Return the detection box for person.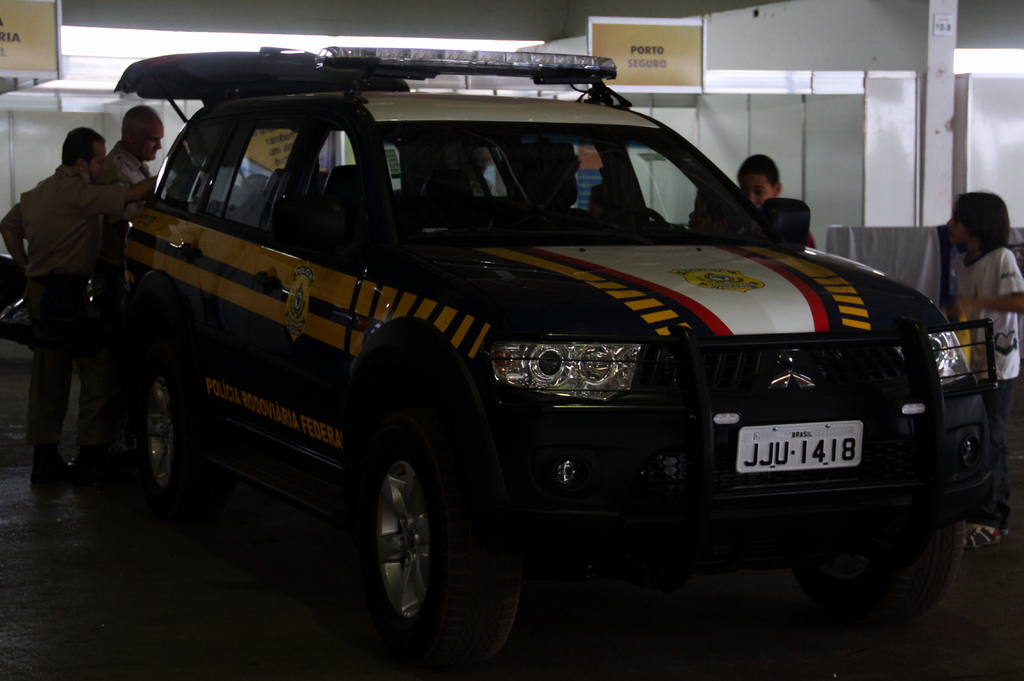
14/79/131/496.
